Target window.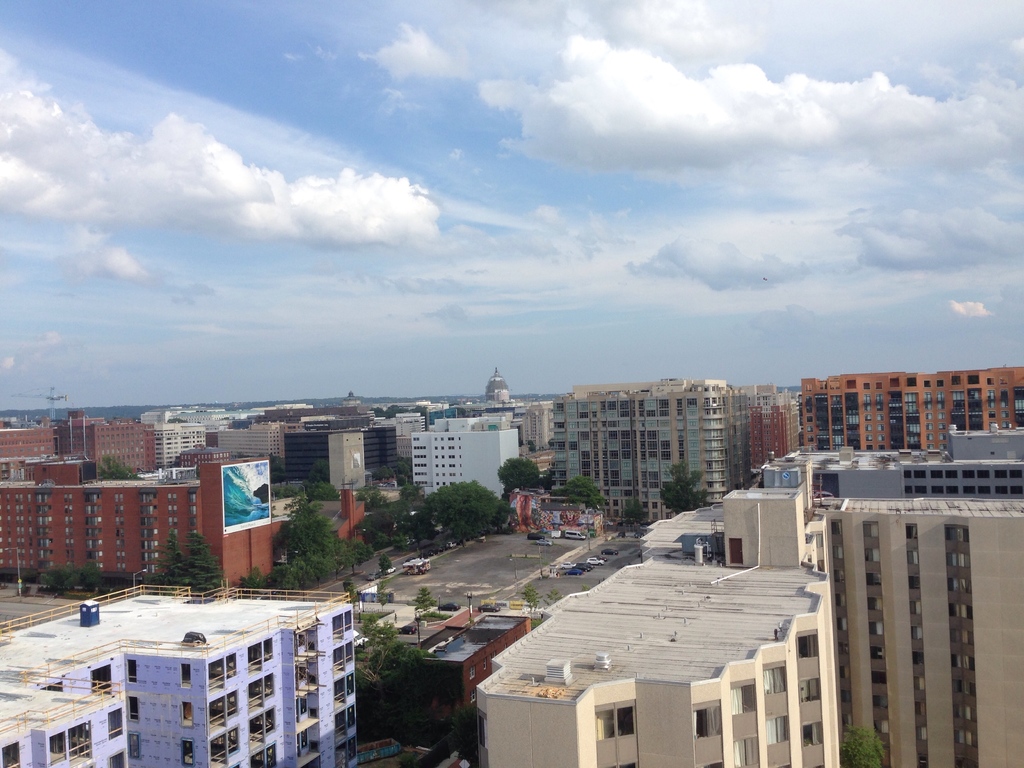
Target region: region(833, 522, 838, 535).
